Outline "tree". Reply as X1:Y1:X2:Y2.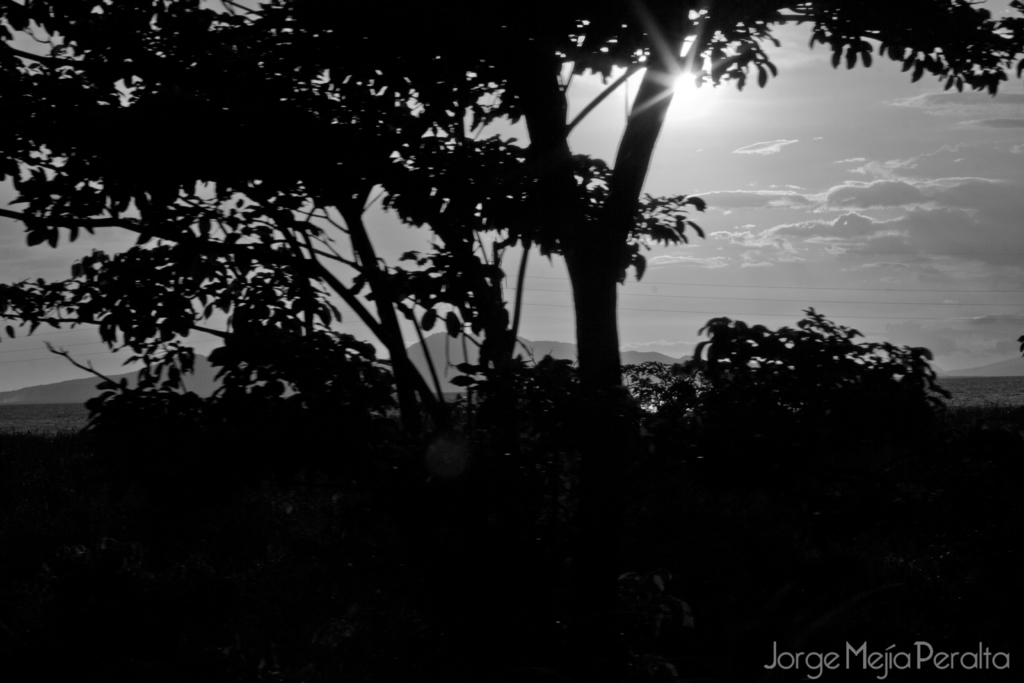
0:0:1023:432.
